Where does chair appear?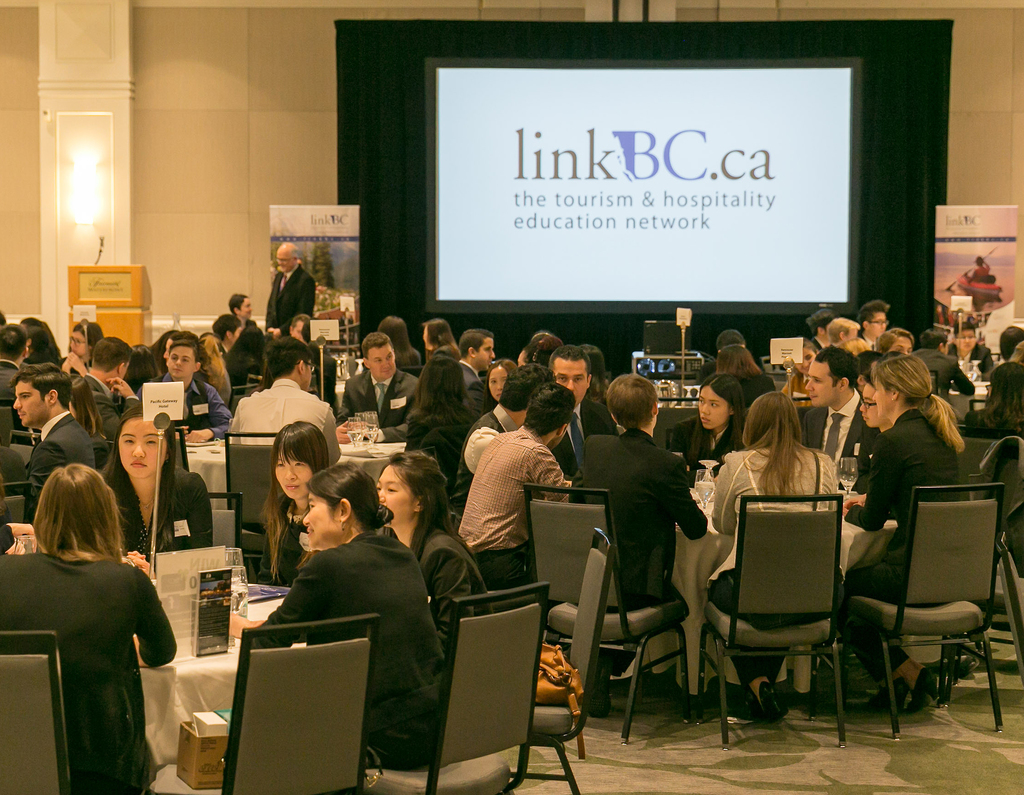
Appears at [left=695, top=485, right=843, bottom=731].
